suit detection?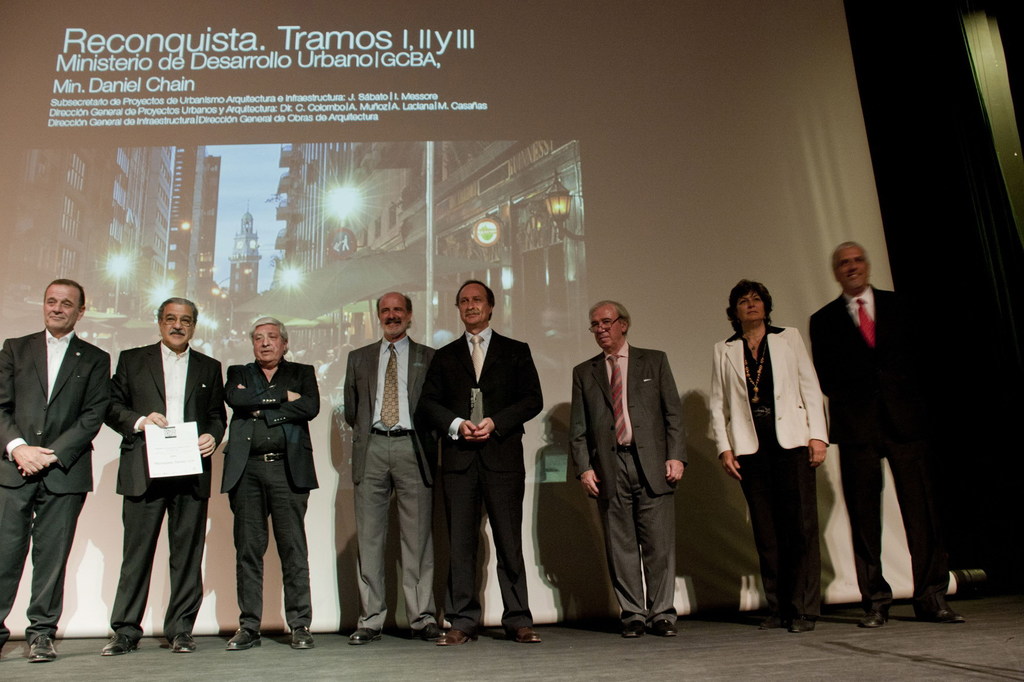
{"x1": 803, "y1": 280, "x2": 942, "y2": 607}
